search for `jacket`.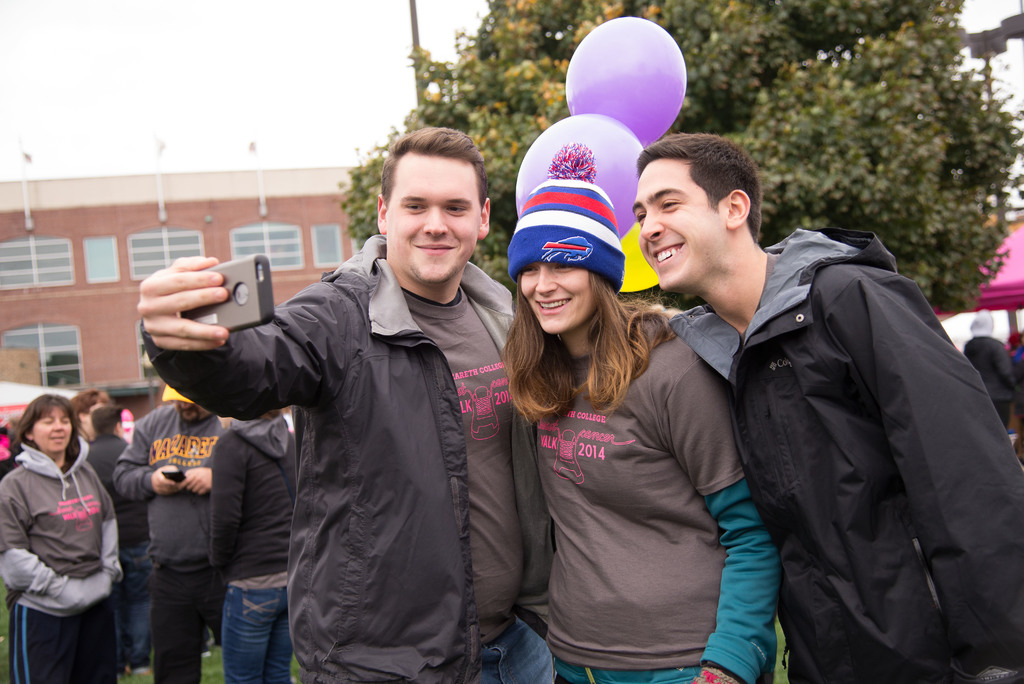
Found at bbox=[140, 233, 552, 683].
